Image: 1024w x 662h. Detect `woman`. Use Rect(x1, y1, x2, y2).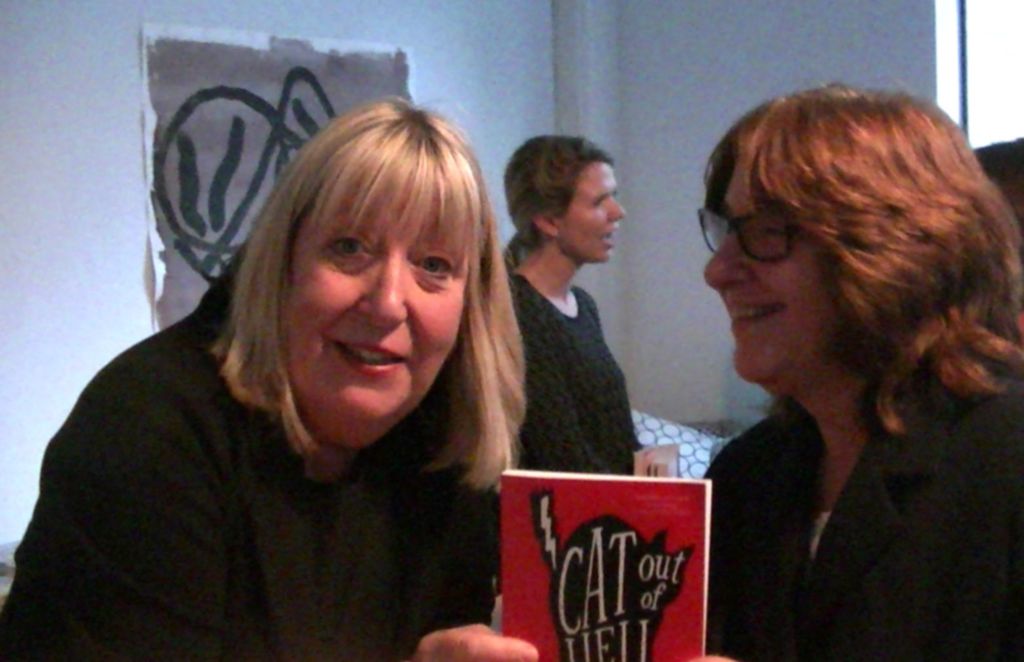
Rect(500, 136, 685, 492).
